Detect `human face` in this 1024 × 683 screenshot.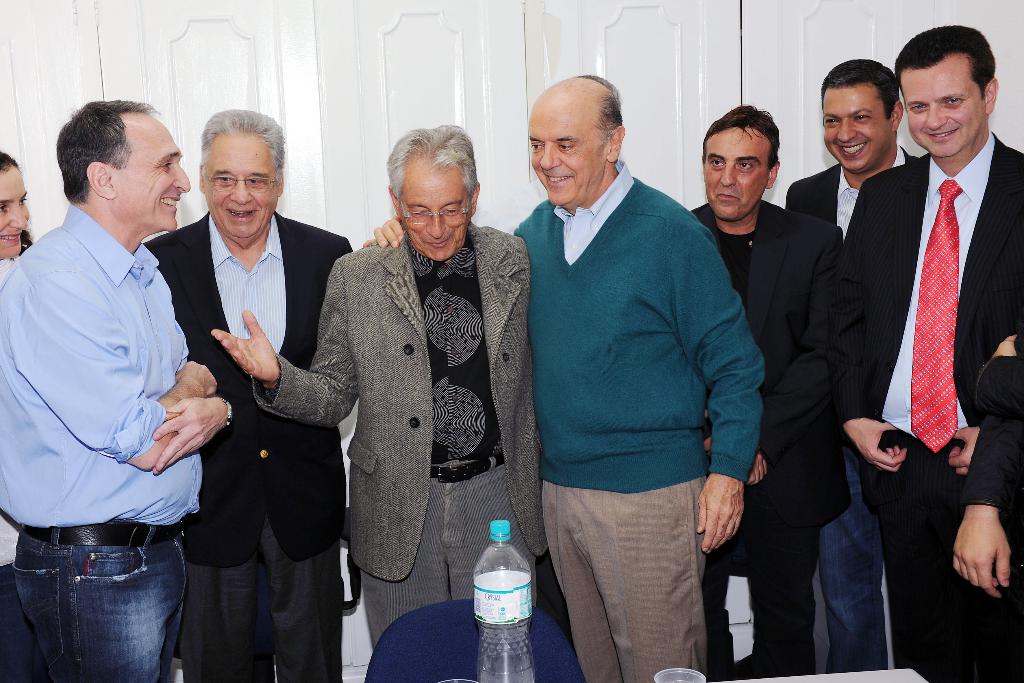
Detection: pyautogui.locateOnScreen(703, 126, 768, 219).
